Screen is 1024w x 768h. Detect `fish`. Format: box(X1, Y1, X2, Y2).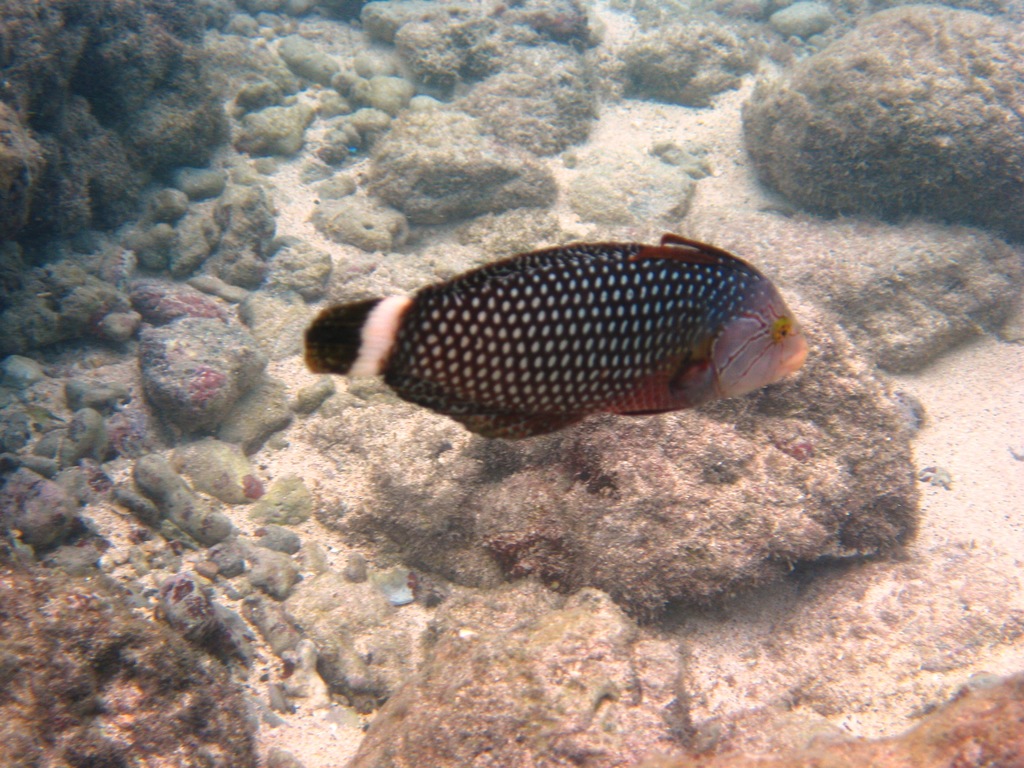
box(307, 232, 804, 444).
